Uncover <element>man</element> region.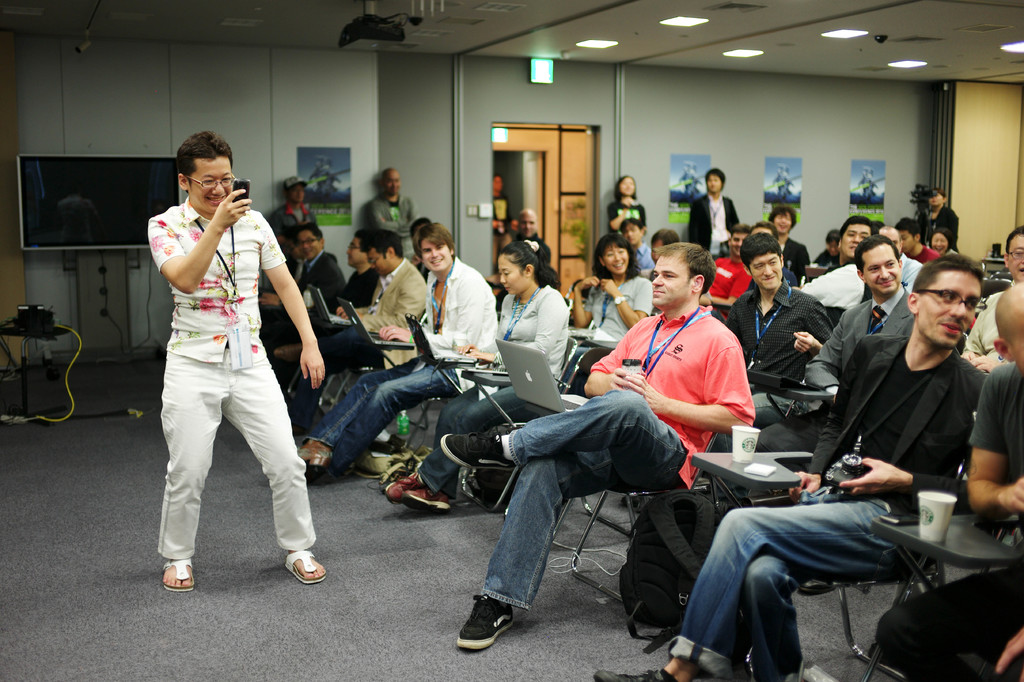
Uncovered: box=[876, 222, 924, 297].
